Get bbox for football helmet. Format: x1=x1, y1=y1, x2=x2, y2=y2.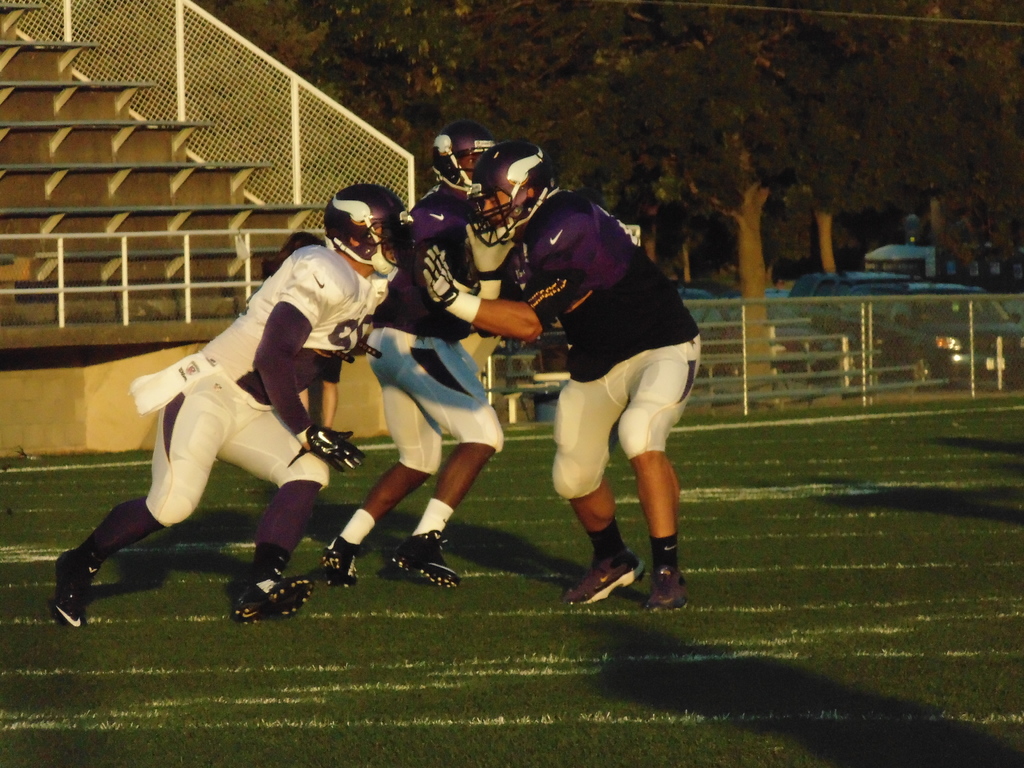
x1=328, y1=188, x2=408, y2=291.
